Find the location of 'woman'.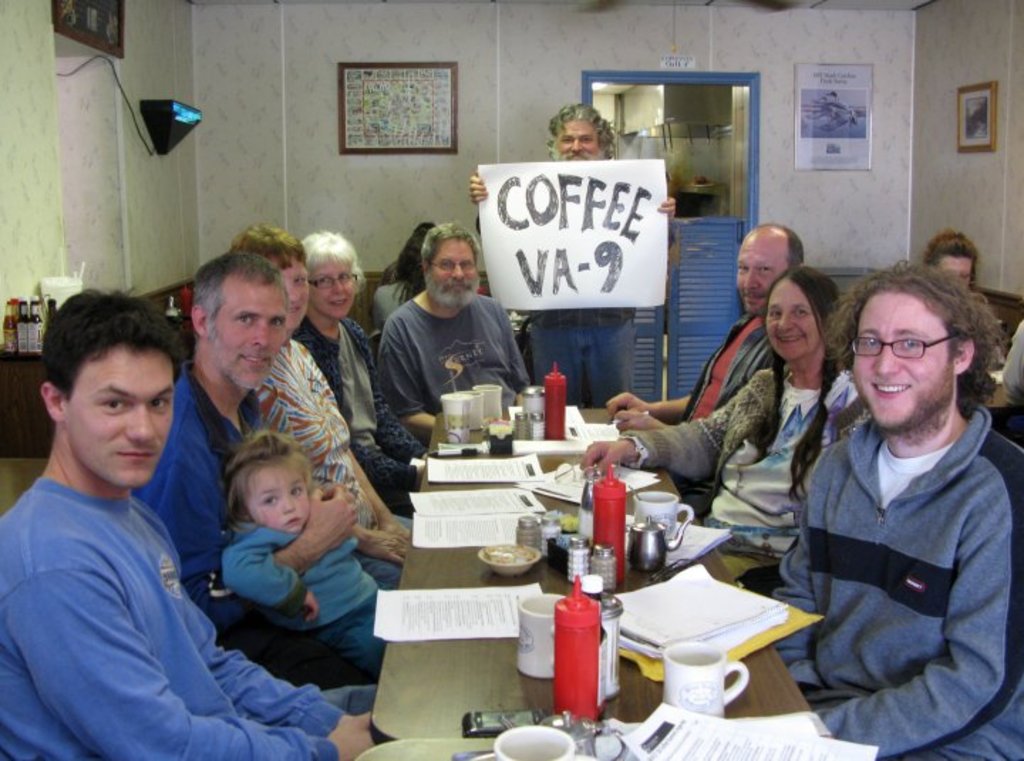
Location: 914:223:980:300.
